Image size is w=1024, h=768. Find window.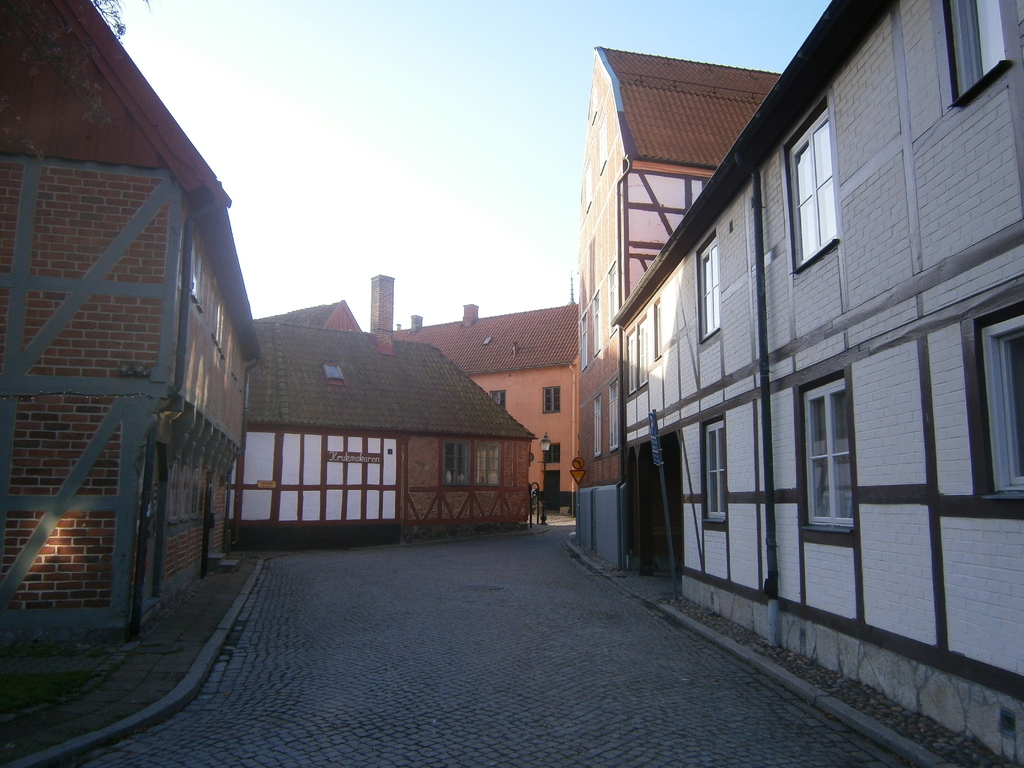
box(961, 284, 1023, 500).
